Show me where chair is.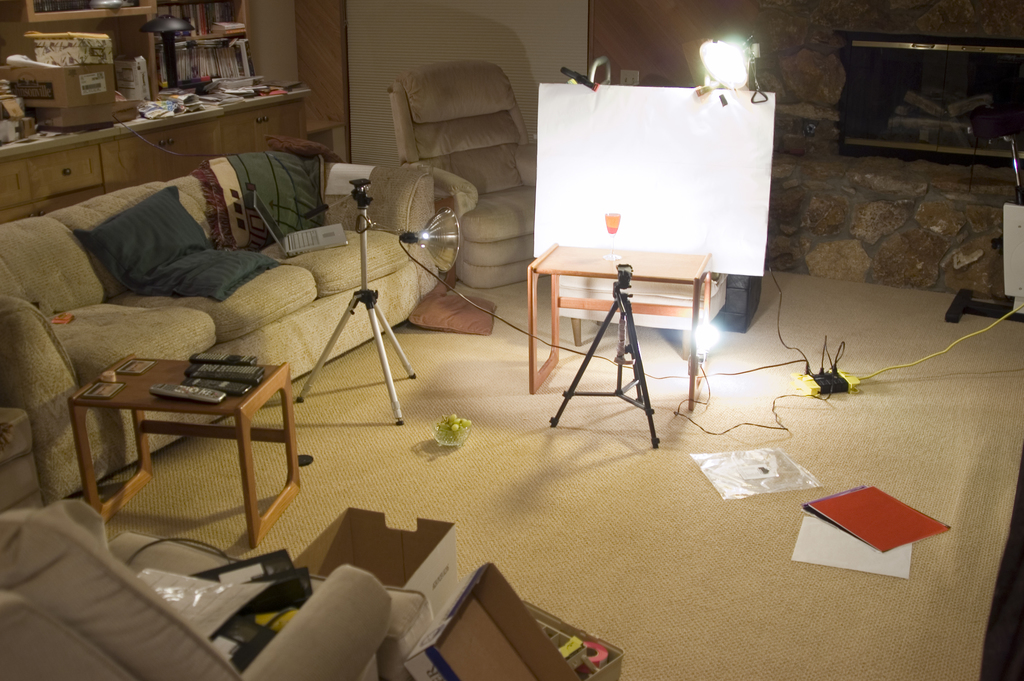
chair is at <box>0,496,383,680</box>.
